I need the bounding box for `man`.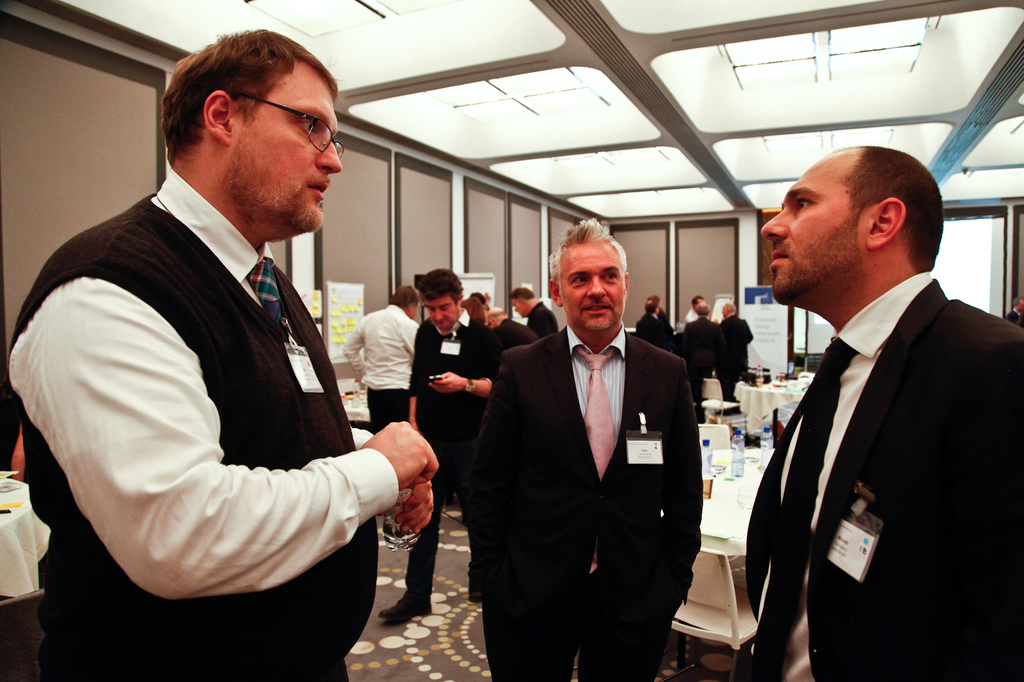
Here it is: (x1=461, y1=220, x2=706, y2=681).
